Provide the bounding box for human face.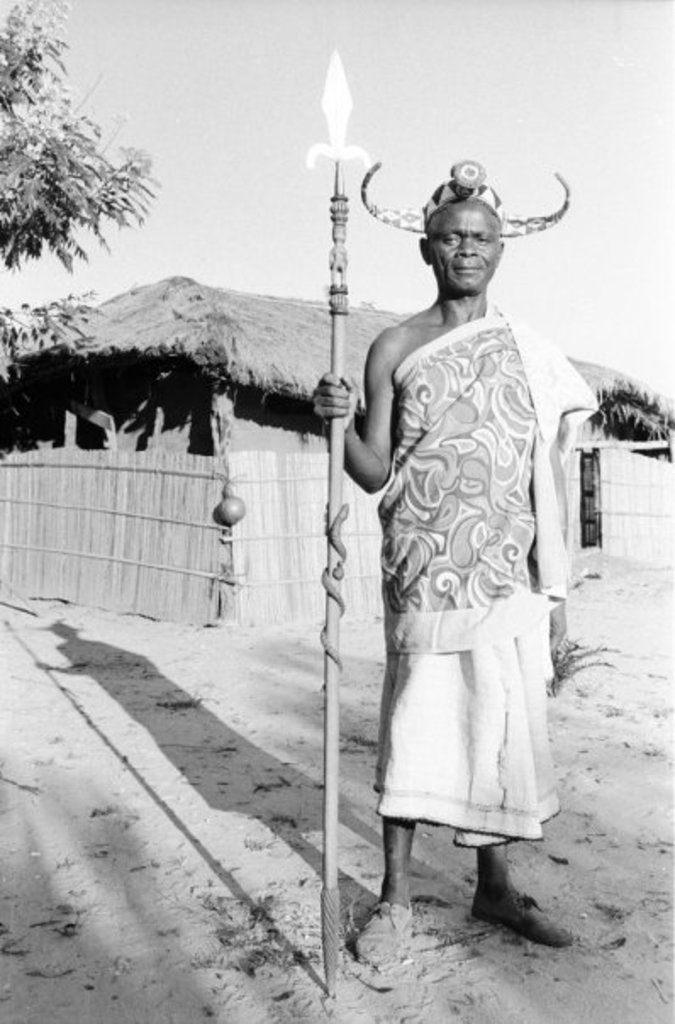
detection(421, 200, 502, 295).
